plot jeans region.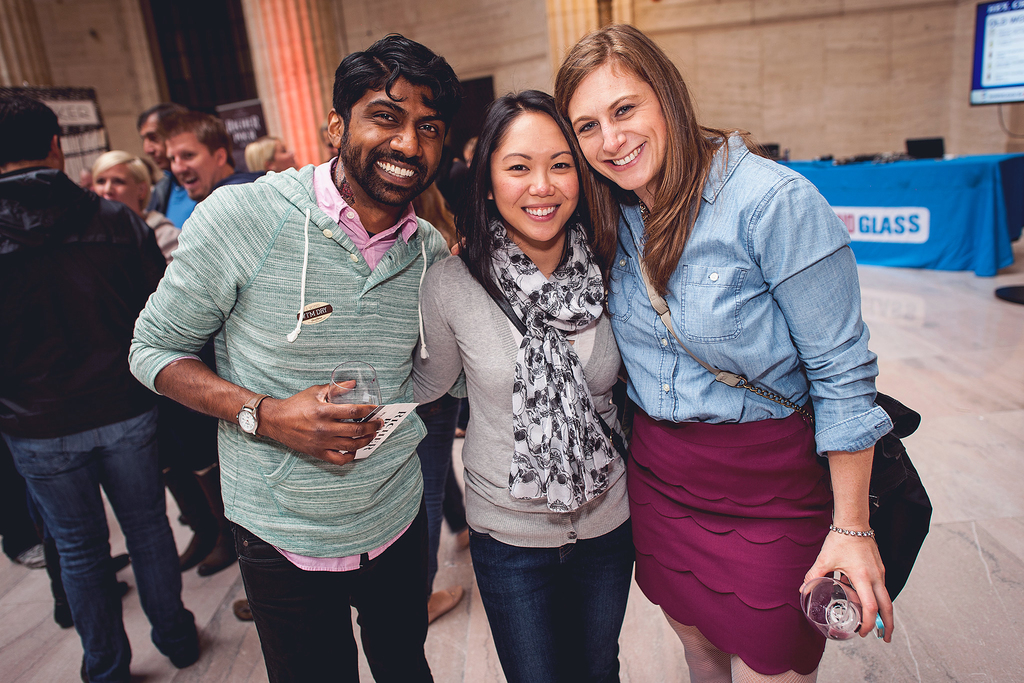
Plotted at [230, 512, 427, 682].
